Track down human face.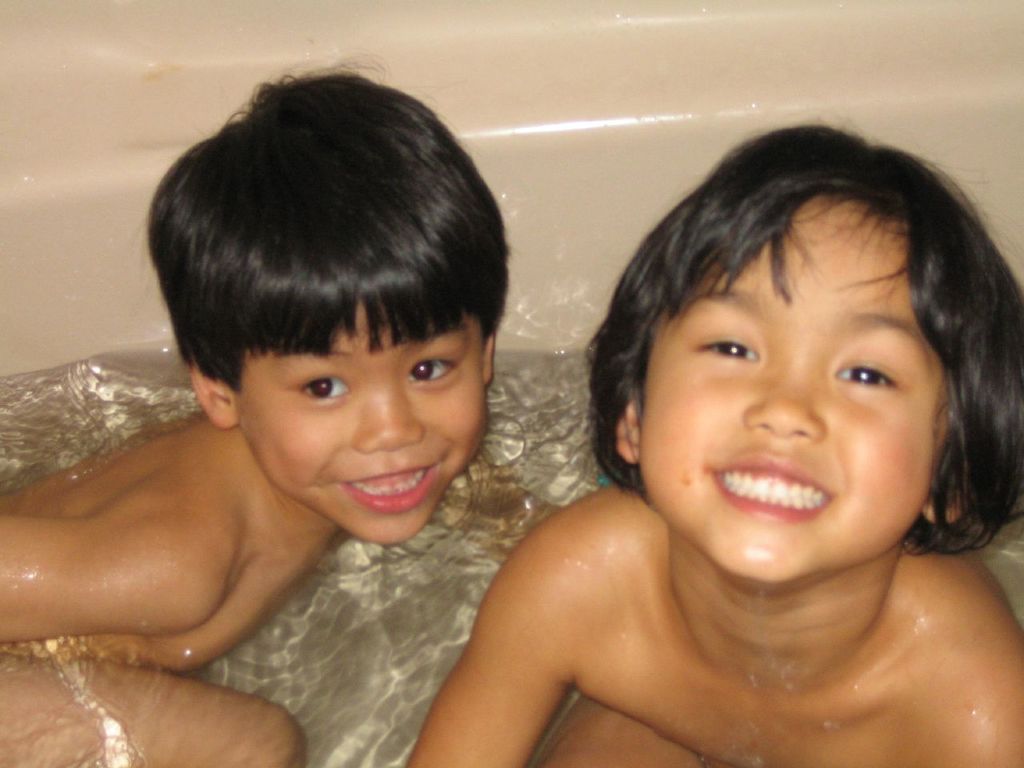
Tracked to 642, 194, 949, 584.
